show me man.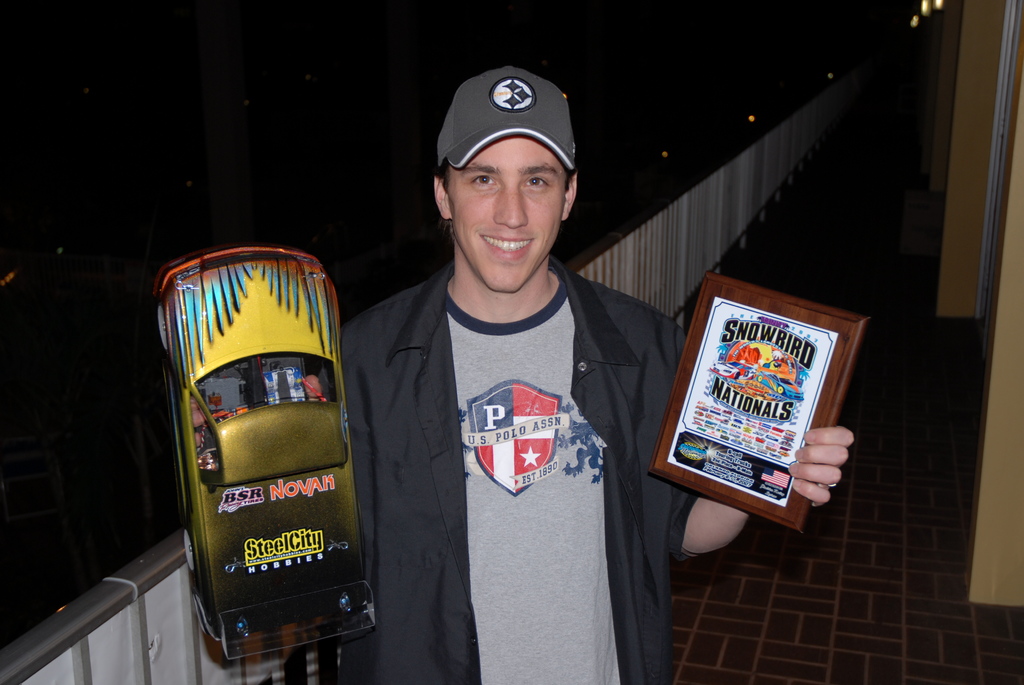
man is here: [287, 72, 756, 666].
